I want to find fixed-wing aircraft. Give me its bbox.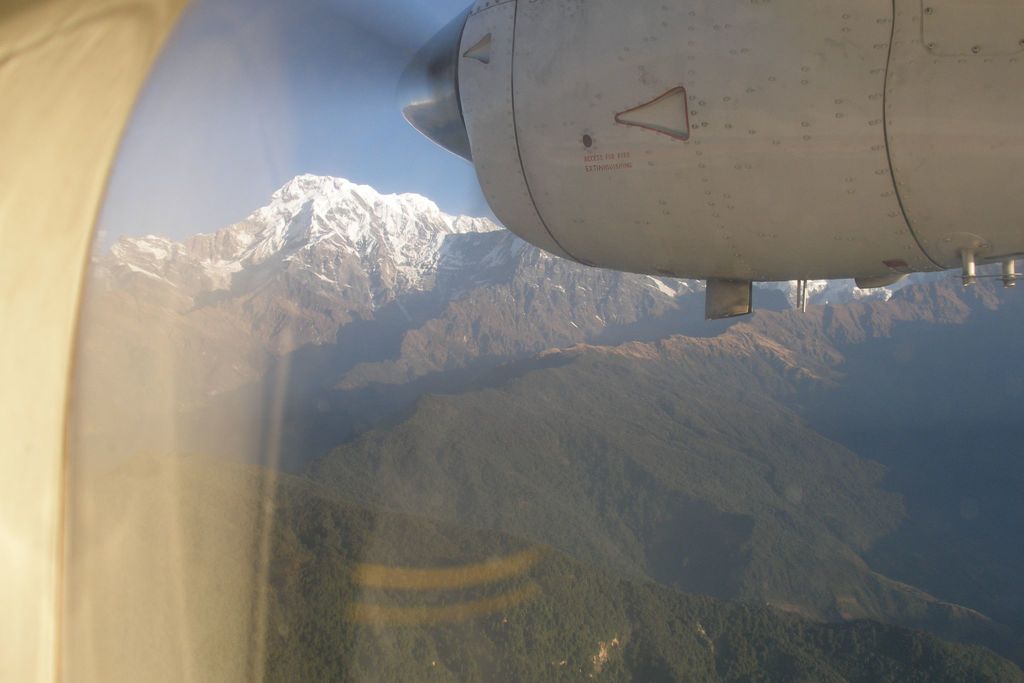
crop(0, 0, 1023, 682).
